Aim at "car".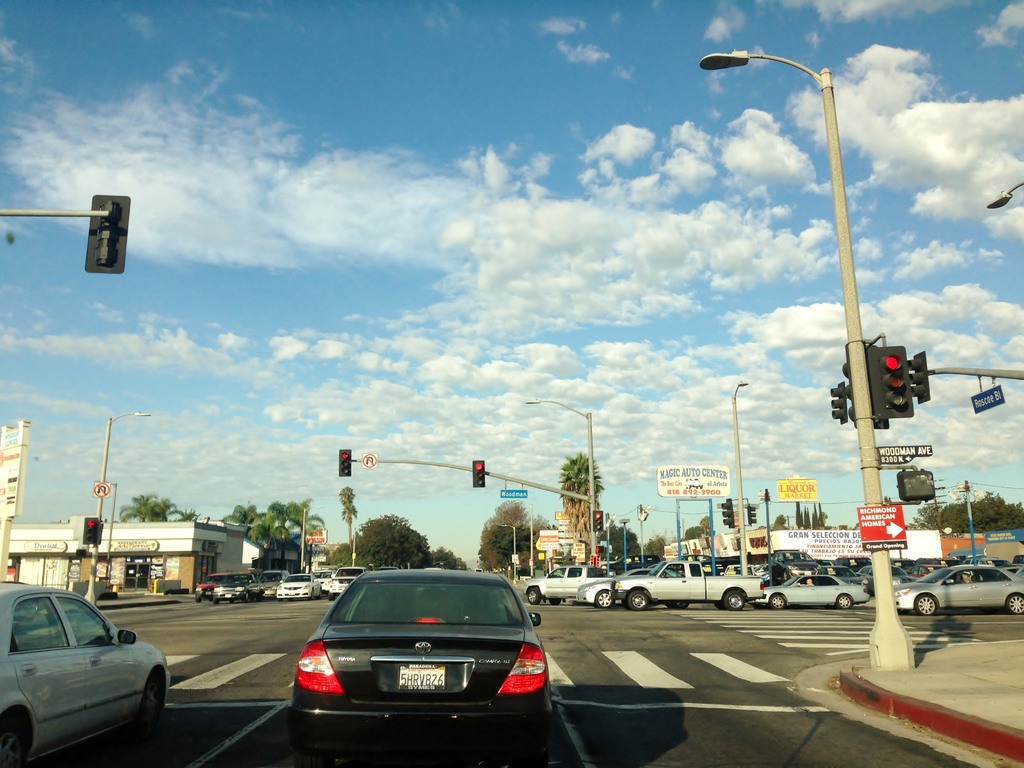
Aimed at [left=966, top=559, right=1016, bottom=571].
